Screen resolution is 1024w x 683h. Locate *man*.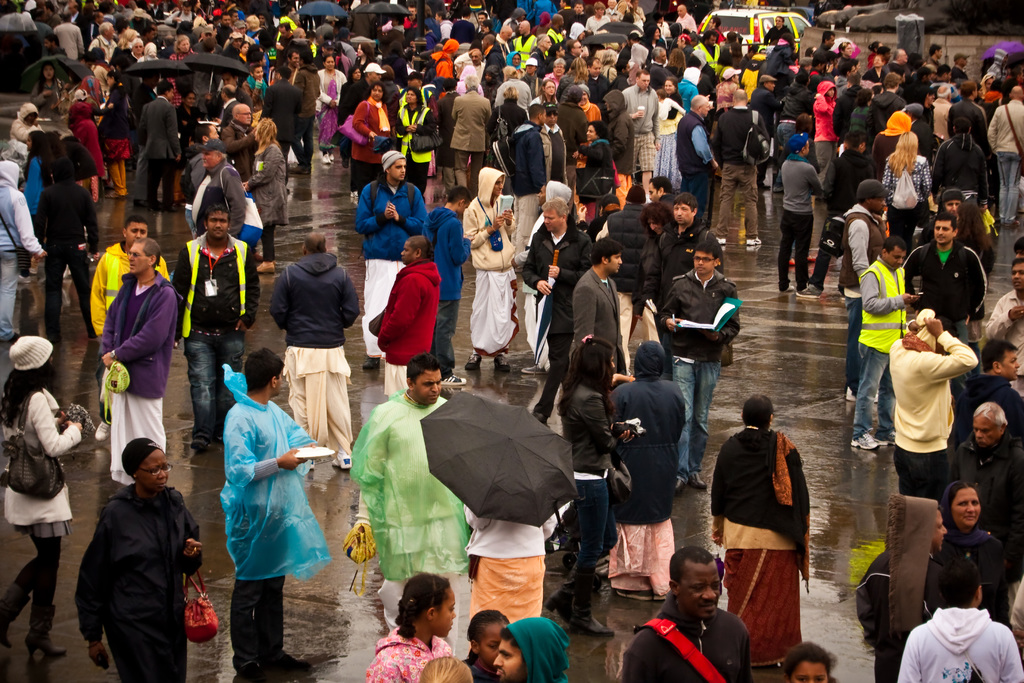
(x1=898, y1=215, x2=989, y2=338).
